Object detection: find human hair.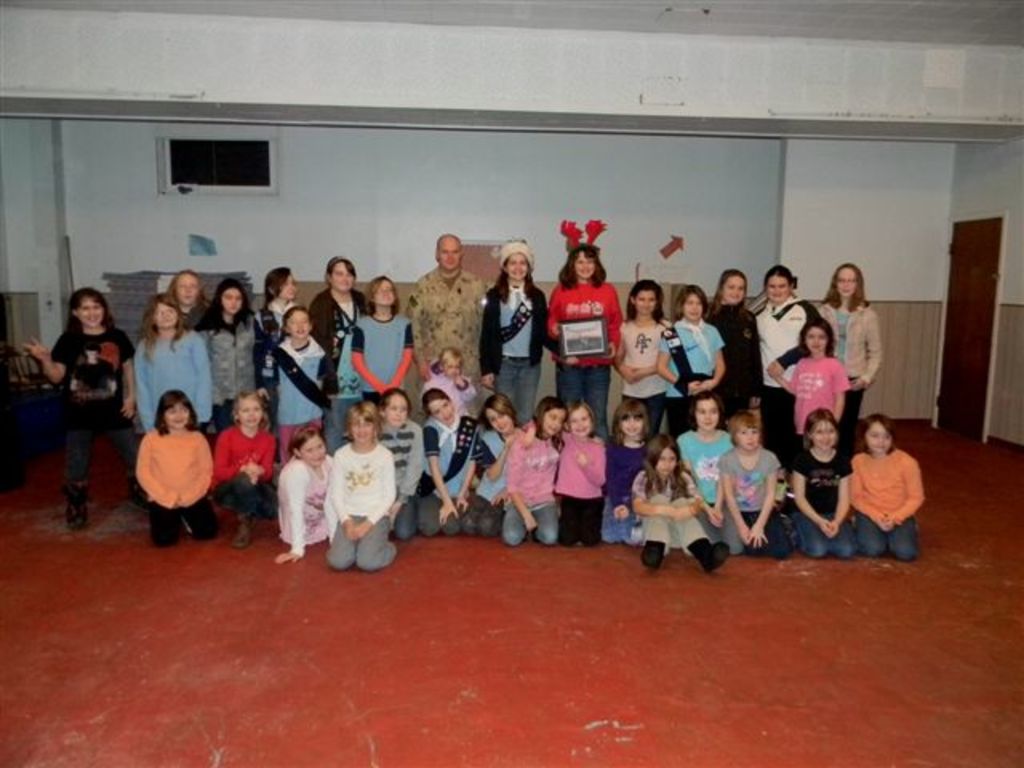
x1=621 y1=282 x2=669 y2=322.
